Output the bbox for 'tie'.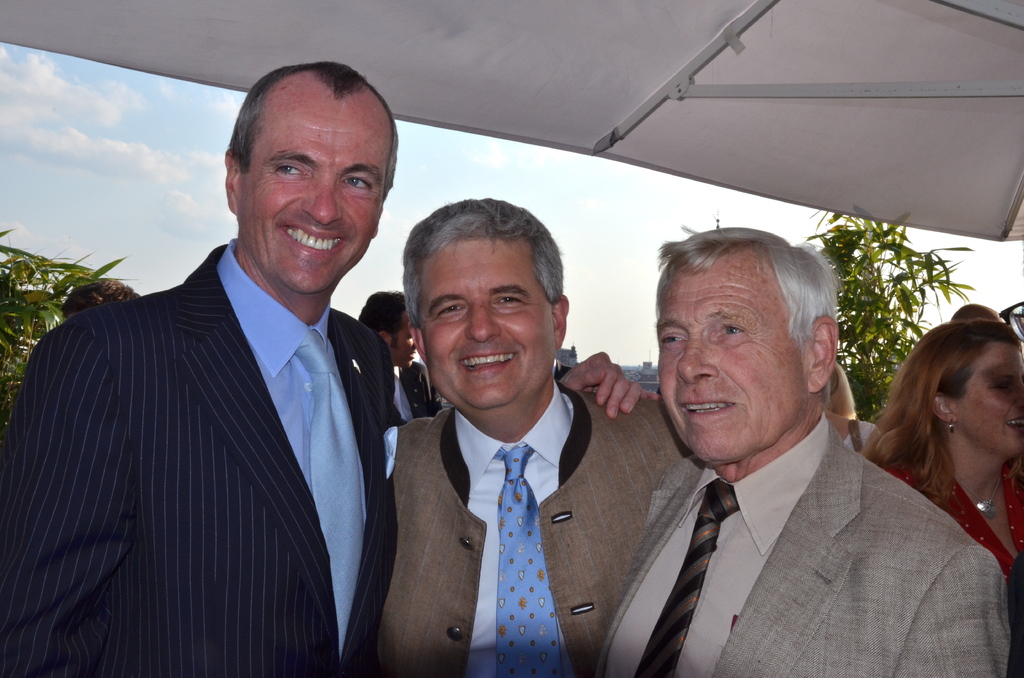
<box>292,323,368,652</box>.
